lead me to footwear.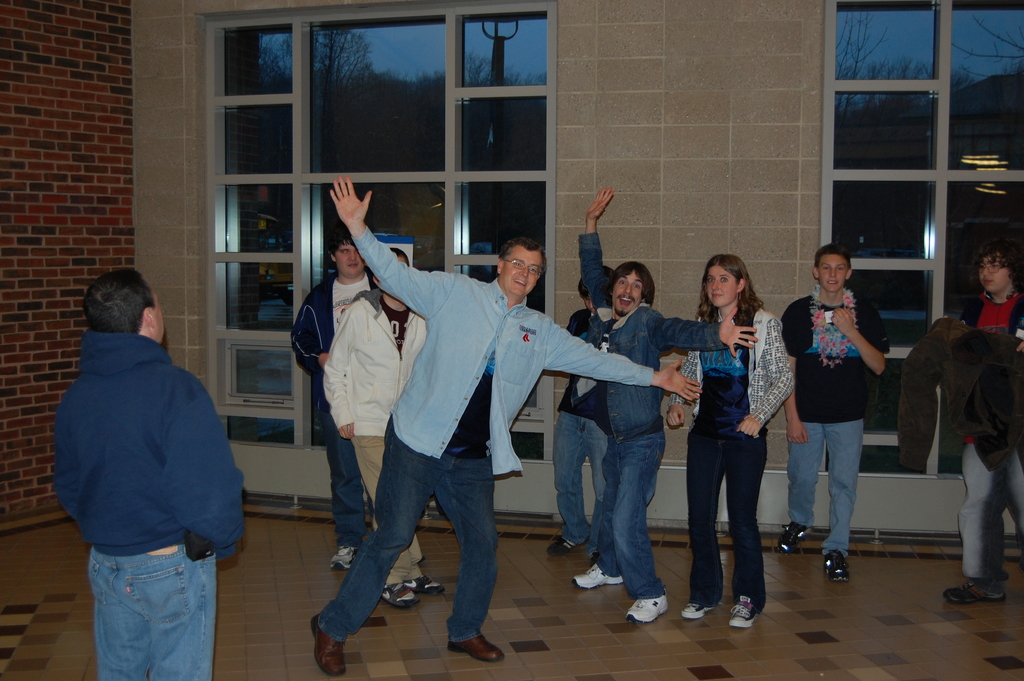
Lead to crop(941, 578, 1006, 602).
